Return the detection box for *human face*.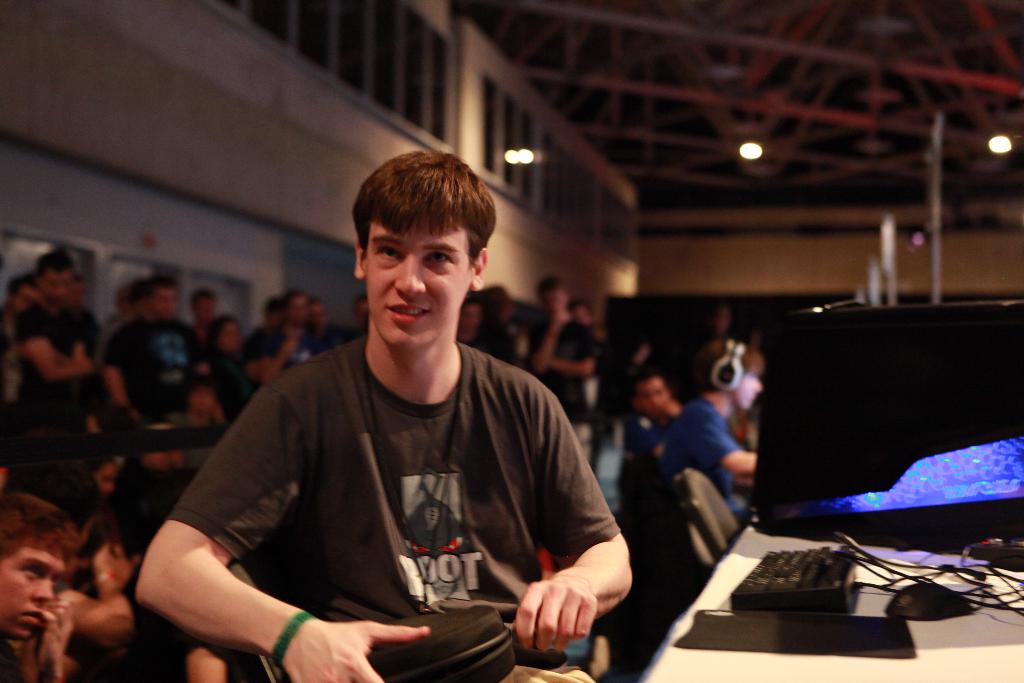
bbox=(193, 295, 217, 327).
